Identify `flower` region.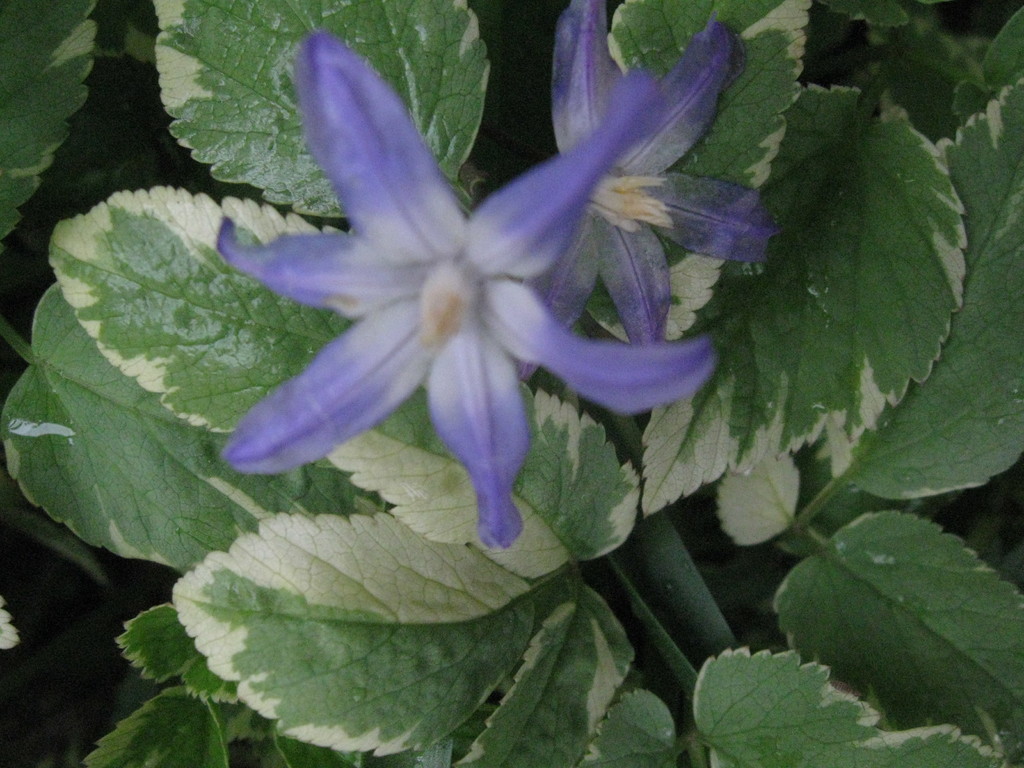
Region: box(163, 23, 758, 540).
